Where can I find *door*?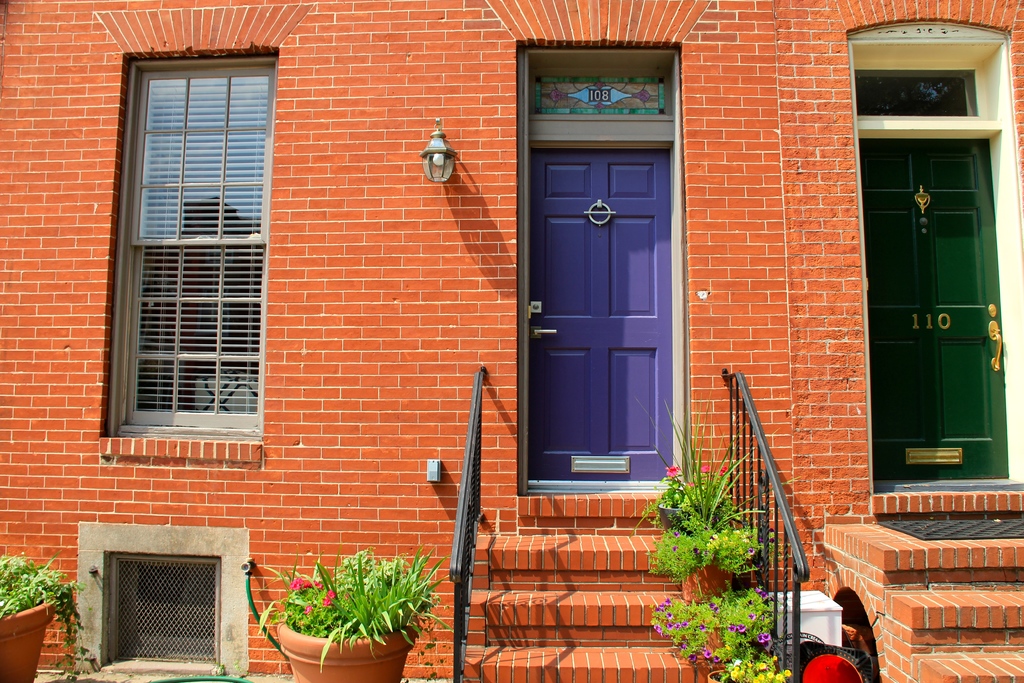
You can find it at bbox(526, 145, 675, 478).
